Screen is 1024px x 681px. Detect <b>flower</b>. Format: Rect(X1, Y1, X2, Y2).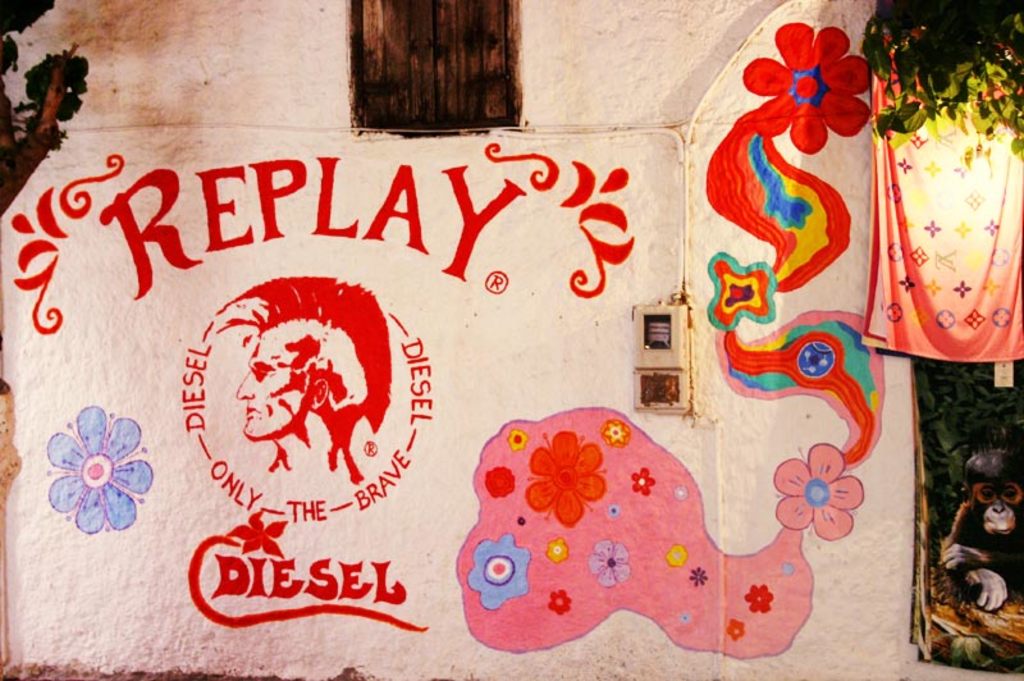
Rect(767, 440, 869, 543).
